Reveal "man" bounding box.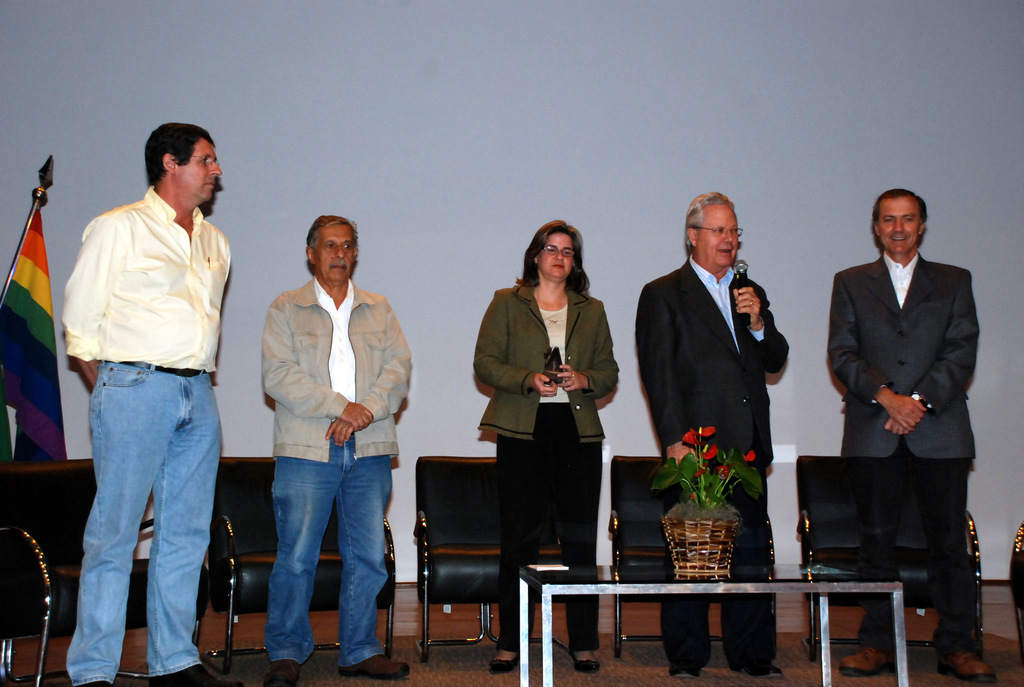
Revealed: box(828, 186, 993, 686).
